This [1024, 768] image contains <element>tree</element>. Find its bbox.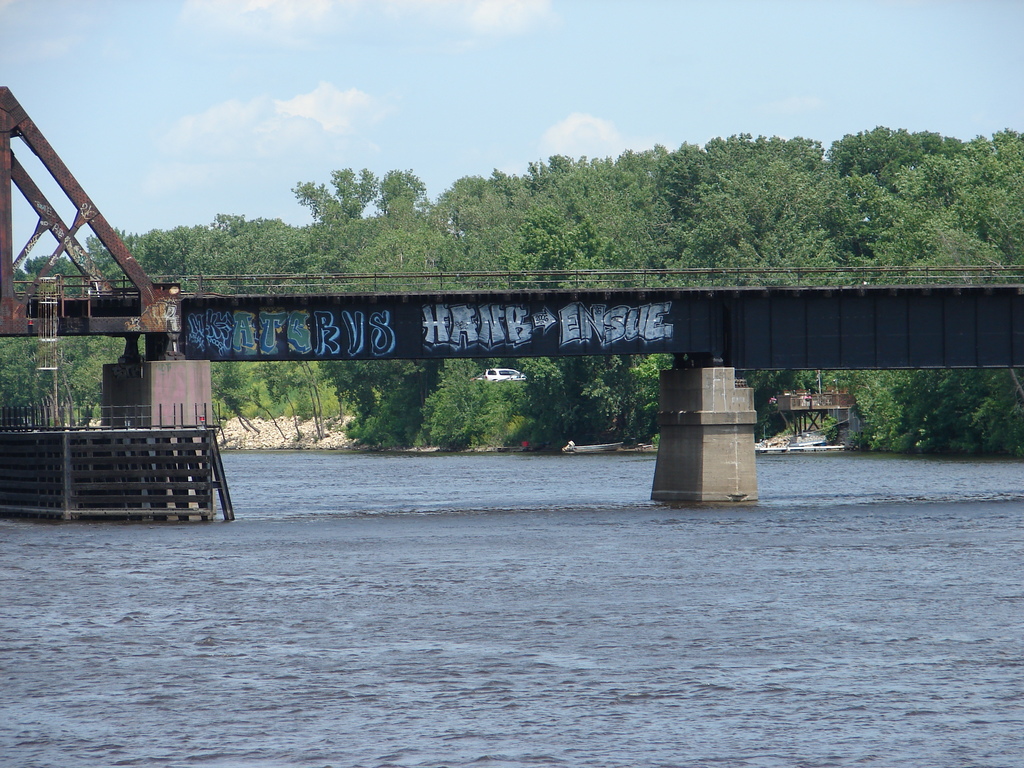
674,180,756,263.
